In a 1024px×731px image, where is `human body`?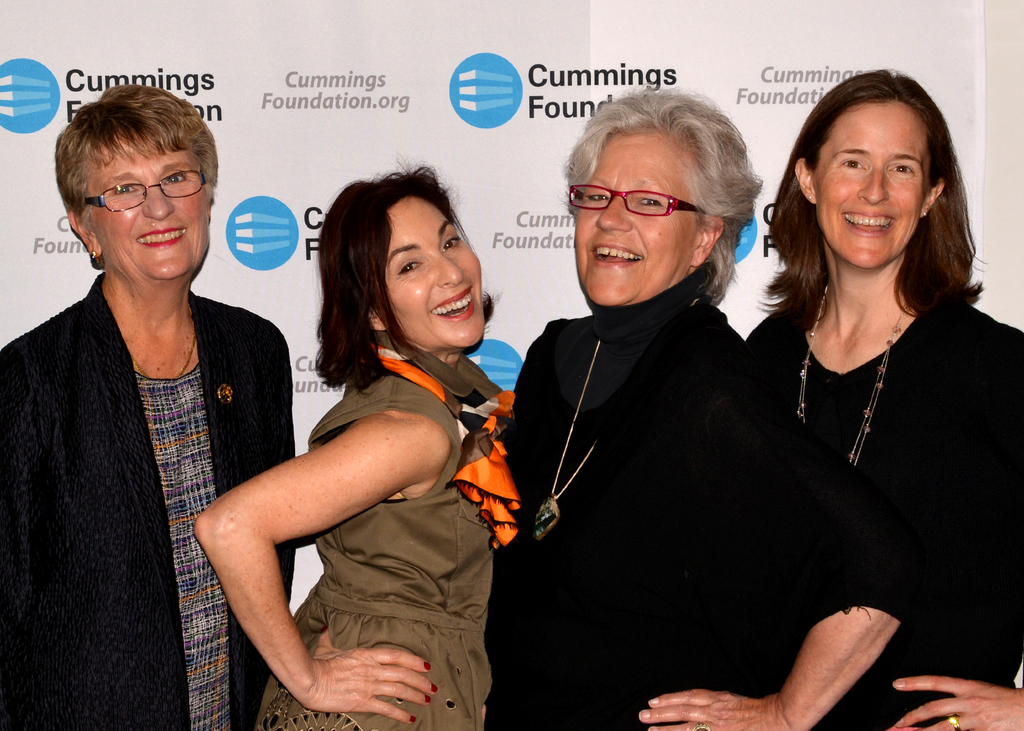
745, 70, 1023, 729.
